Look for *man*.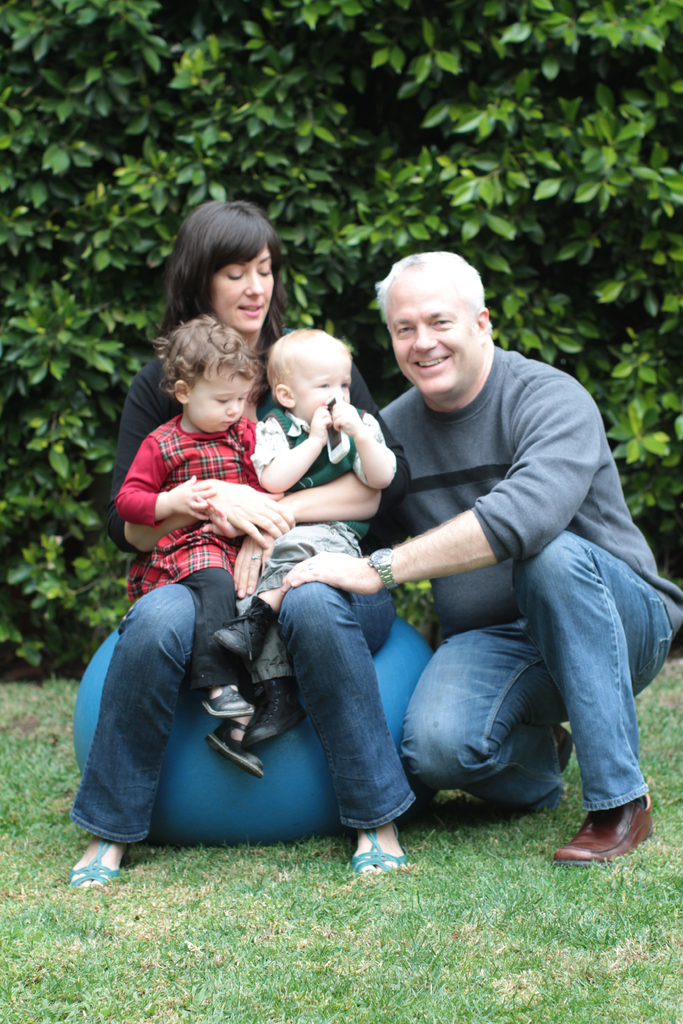
Found: (328,226,663,897).
